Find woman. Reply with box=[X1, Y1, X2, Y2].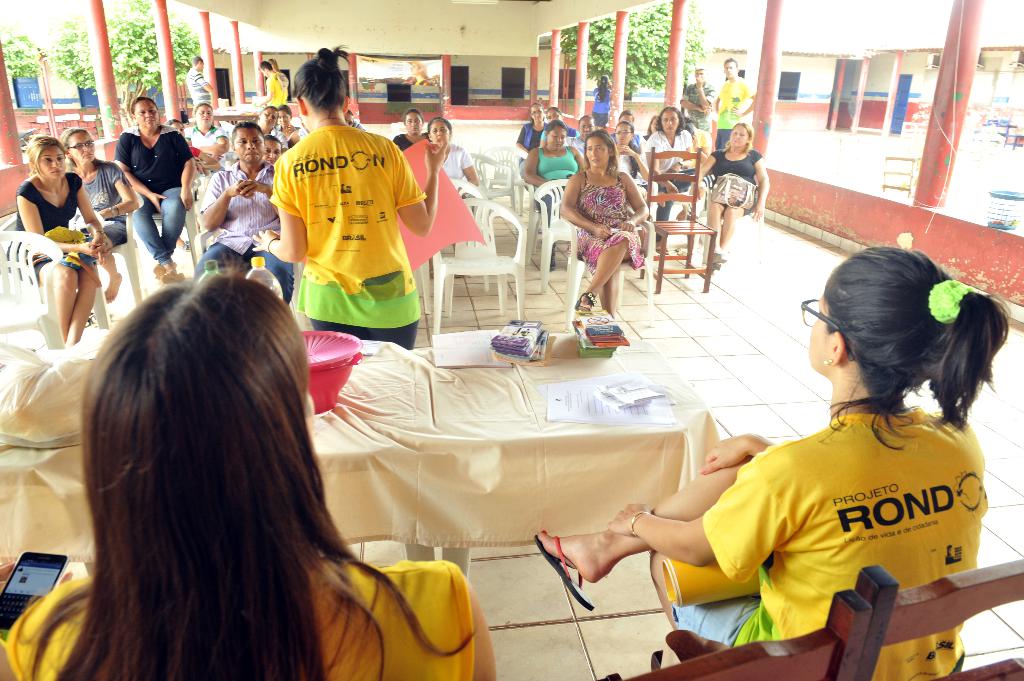
box=[616, 120, 648, 202].
